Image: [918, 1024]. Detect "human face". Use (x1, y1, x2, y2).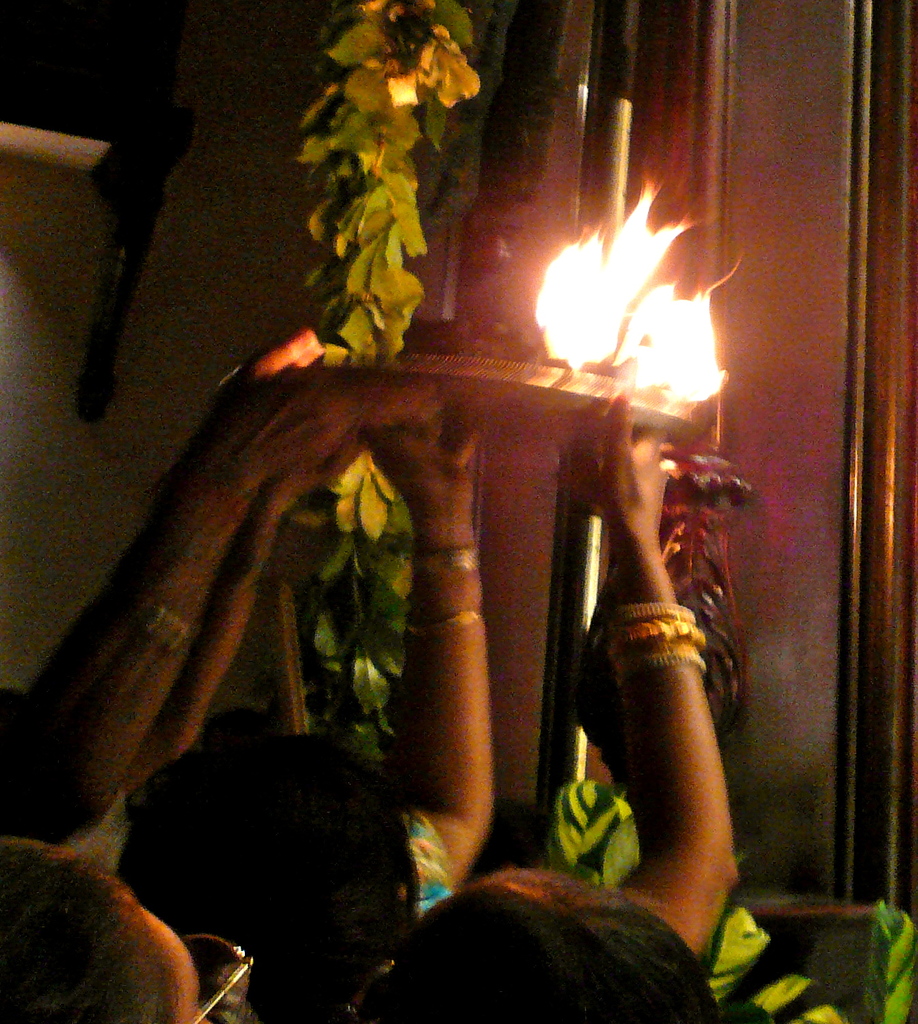
(145, 911, 211, 1023).
